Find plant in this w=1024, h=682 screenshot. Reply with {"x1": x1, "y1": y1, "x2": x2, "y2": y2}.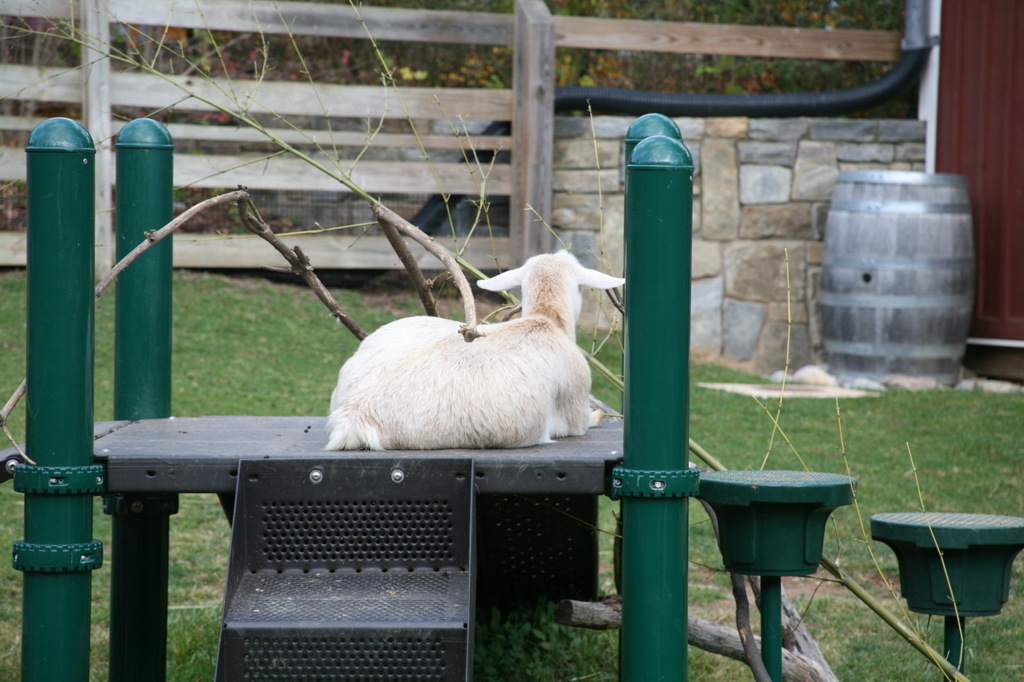
{"x1": 0, "y1": 270, "x2": 1023, "y2": 681}.
